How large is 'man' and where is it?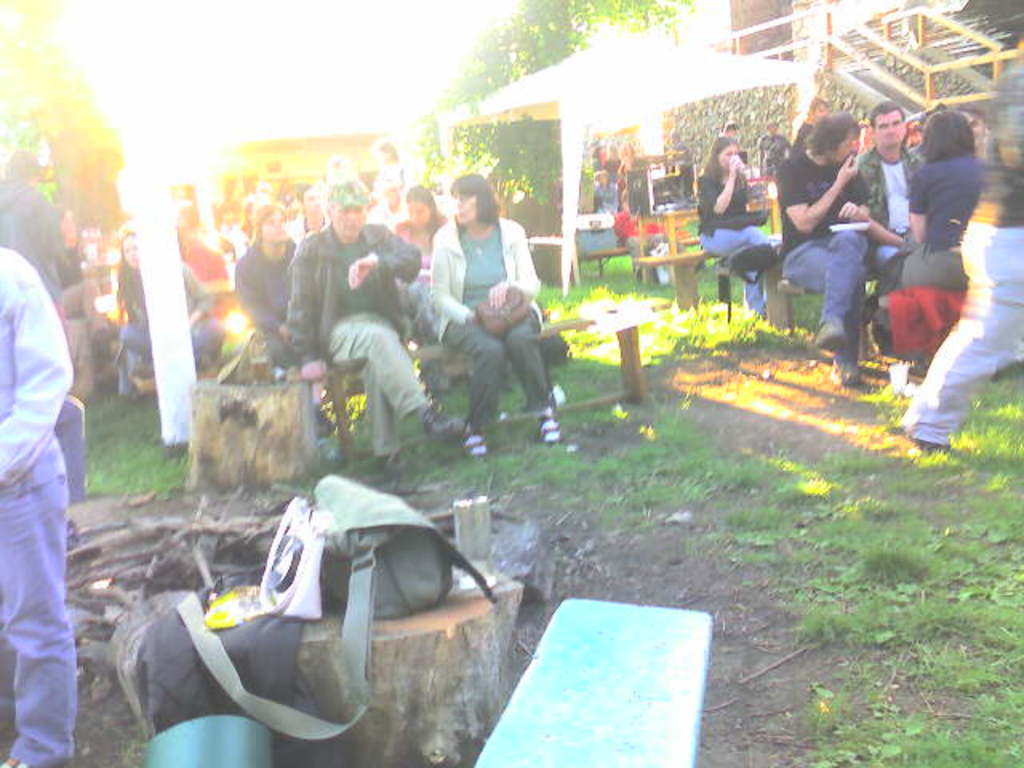
Bounding box: rect(235, 205, 296, 358).
